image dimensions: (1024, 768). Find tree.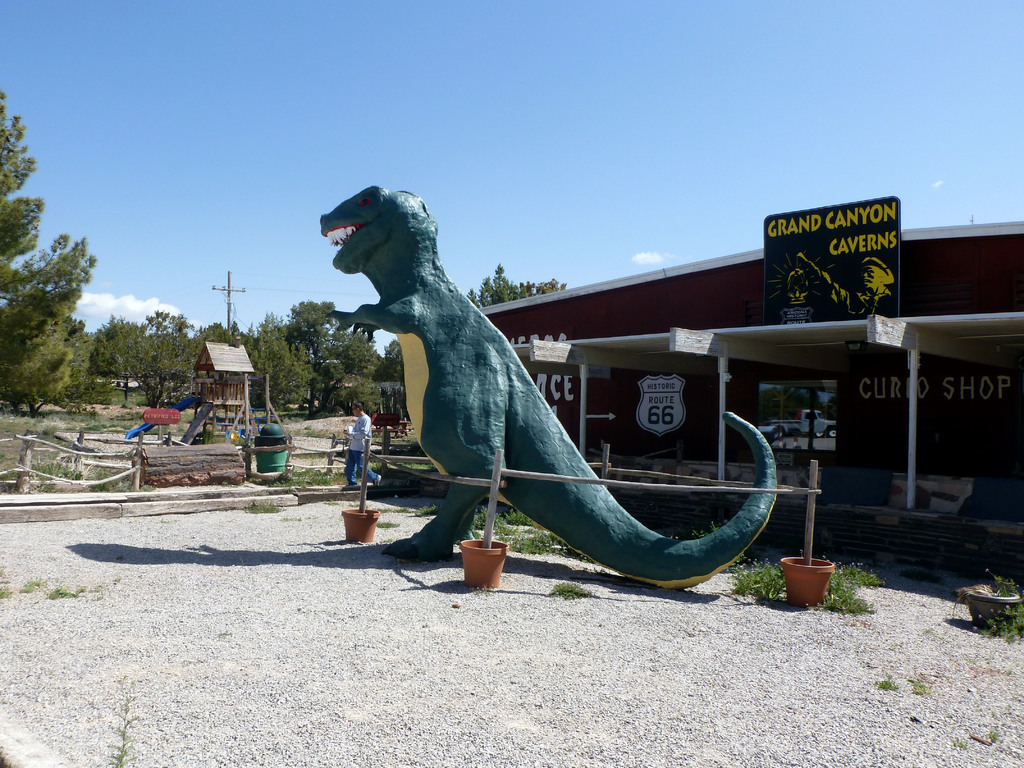
x1=92 y1=312 x2=150 y2=403.
